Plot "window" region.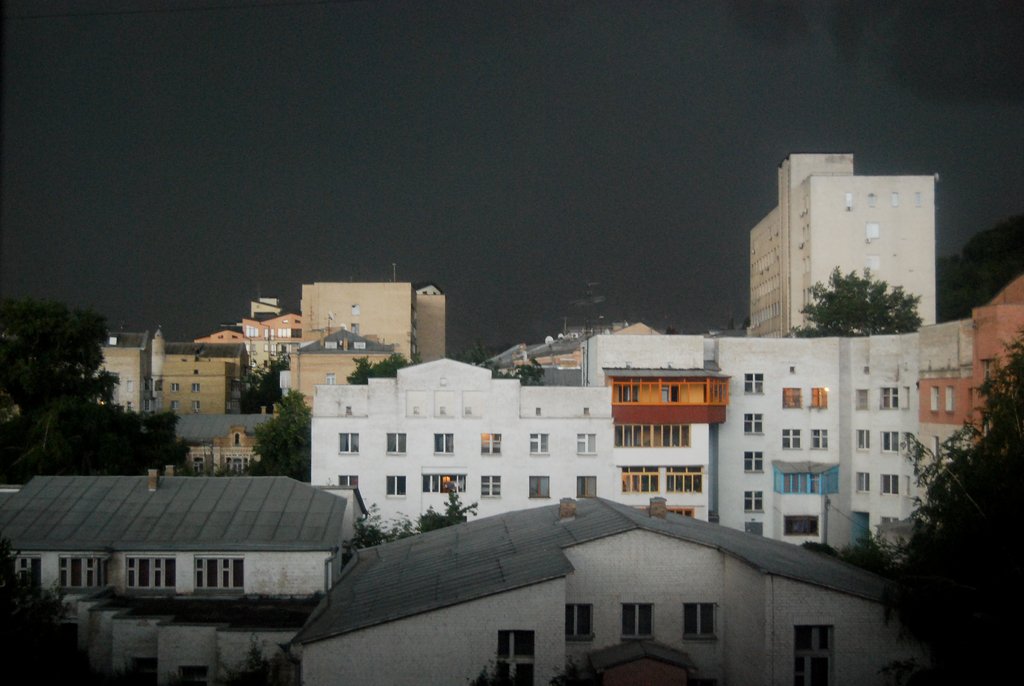
Plotted at [x1=856, y1=468, x2=867, y2=491].
